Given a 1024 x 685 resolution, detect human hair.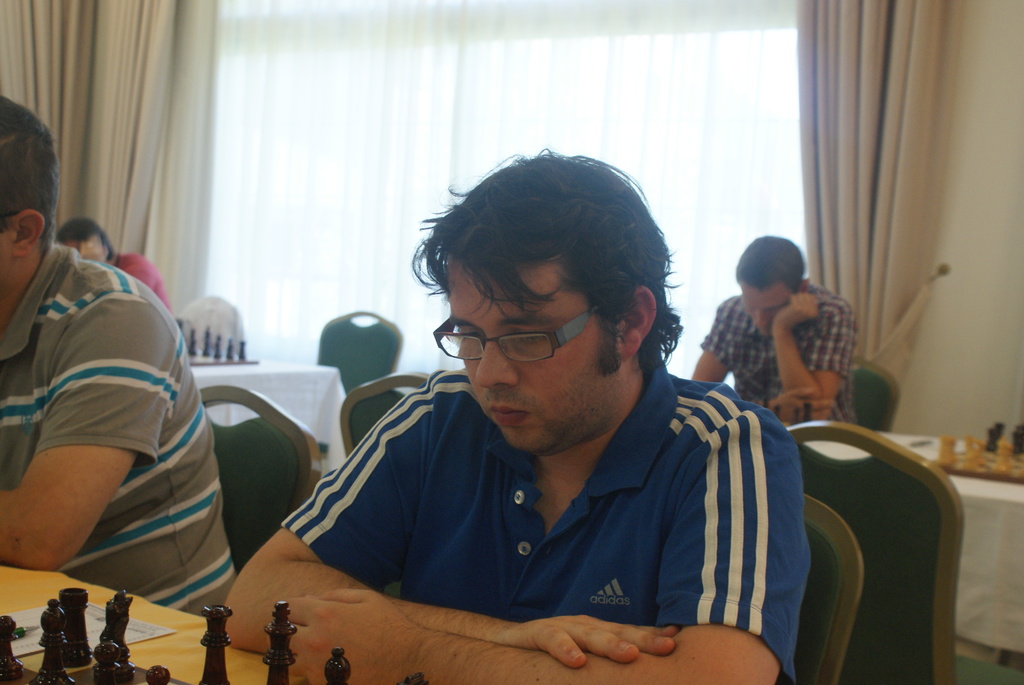
left=408, top=148, right=675, bottom=408.
